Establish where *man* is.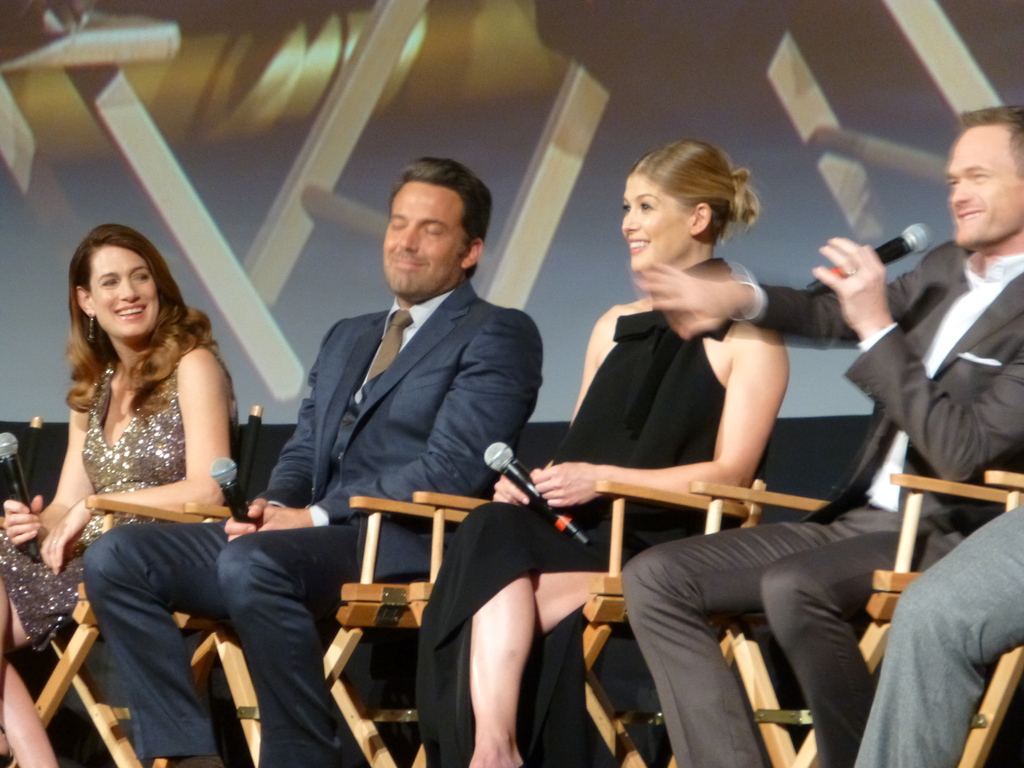
Established at 620:105:1023:767.
